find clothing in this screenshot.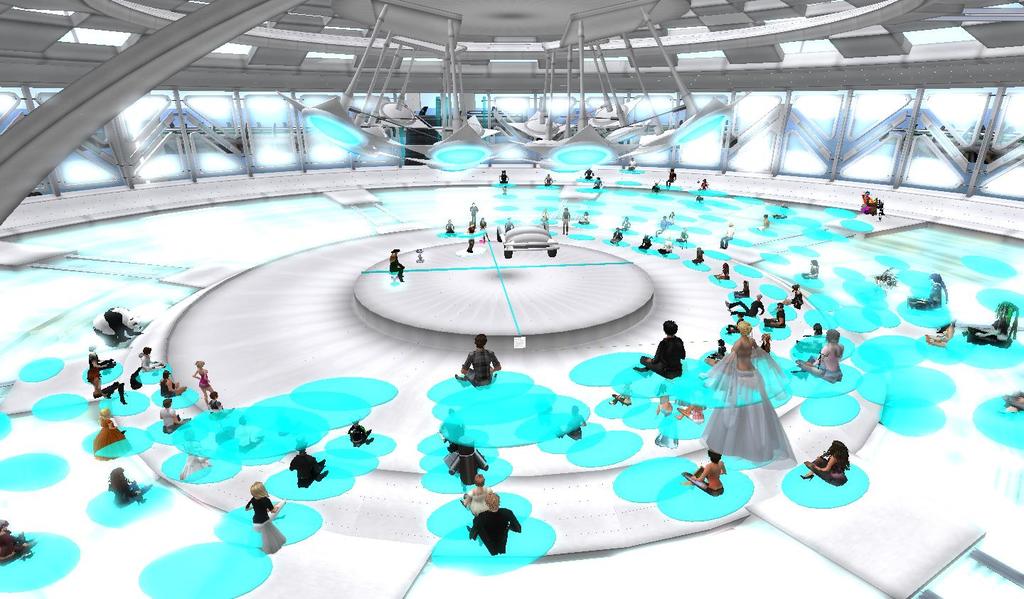
The bounding box for clothing is 447:452:481:481.
